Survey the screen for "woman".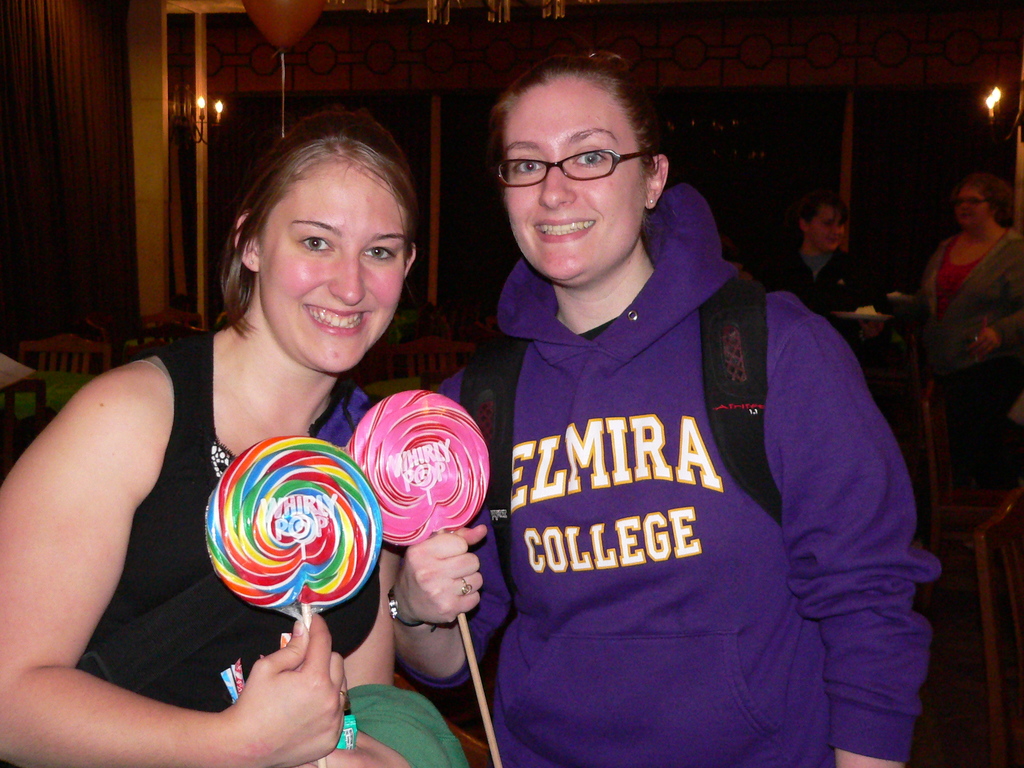
Survey found: [385,50,947,767].
